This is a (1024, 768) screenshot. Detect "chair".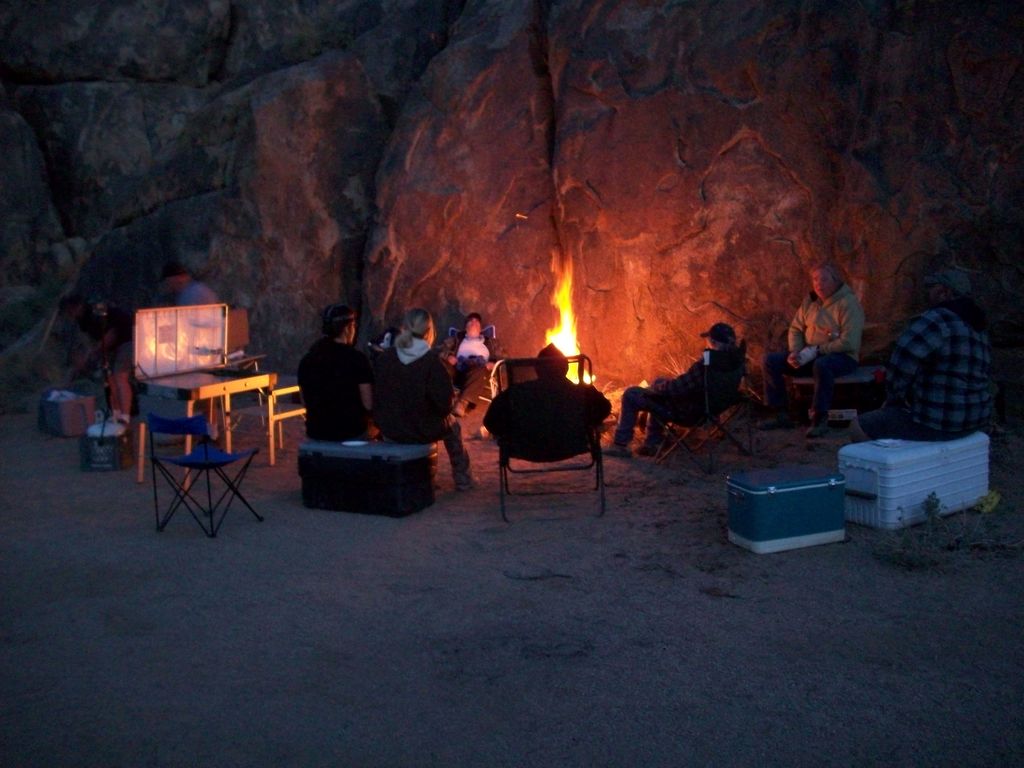
<bbox>148, 410, 267, 538</bbox>.
